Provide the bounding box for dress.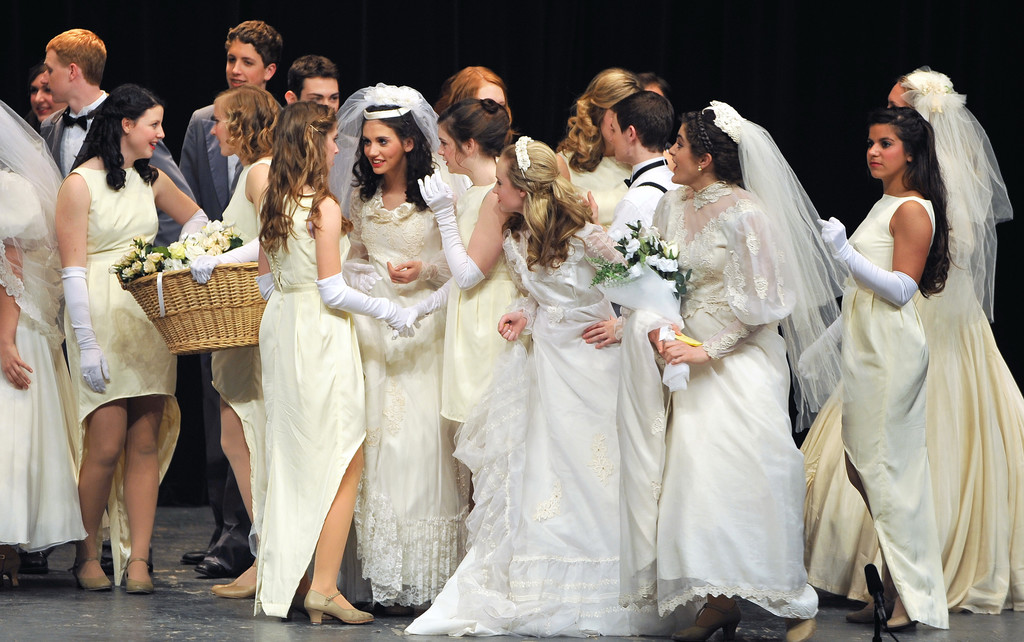
region(397, 220, 667, 641).
